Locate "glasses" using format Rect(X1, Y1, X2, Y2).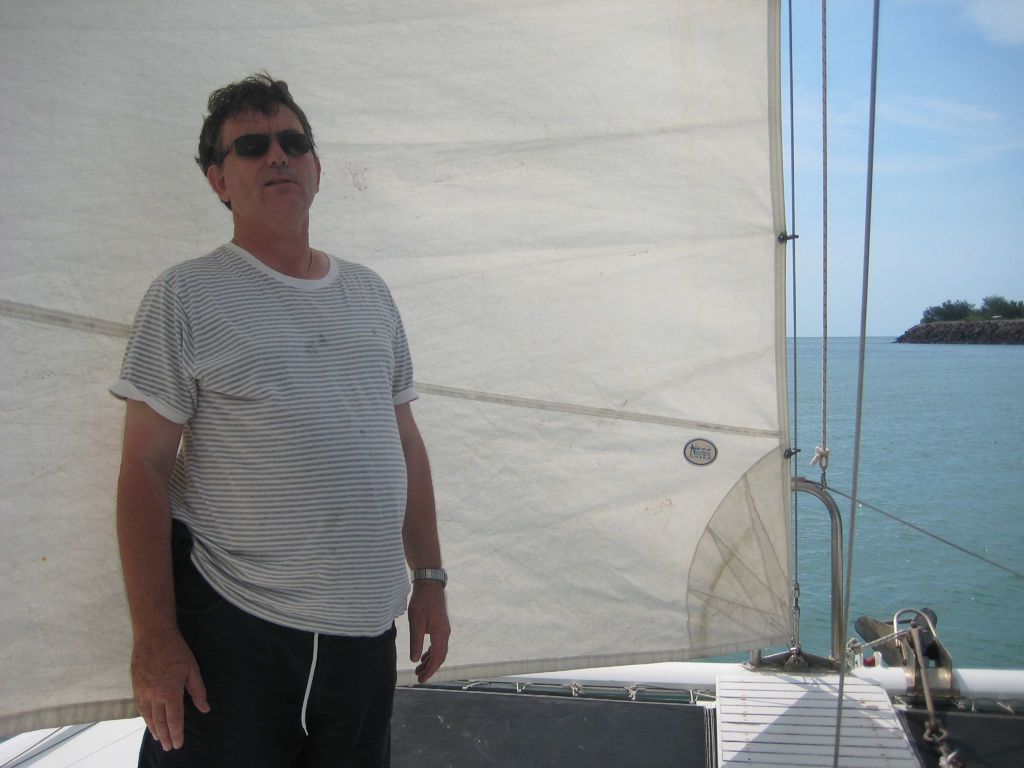
Rect(212, 135, 319, 164).
